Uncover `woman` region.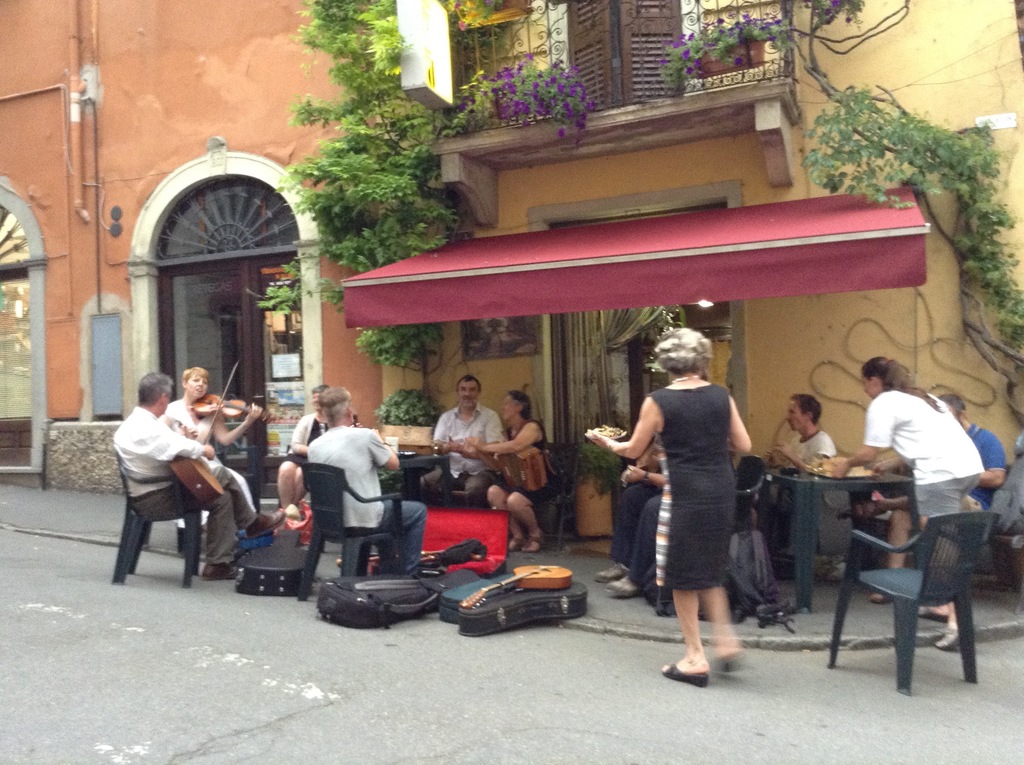
Uncovered: [left=274, top=383, right=329, bottom=527].
